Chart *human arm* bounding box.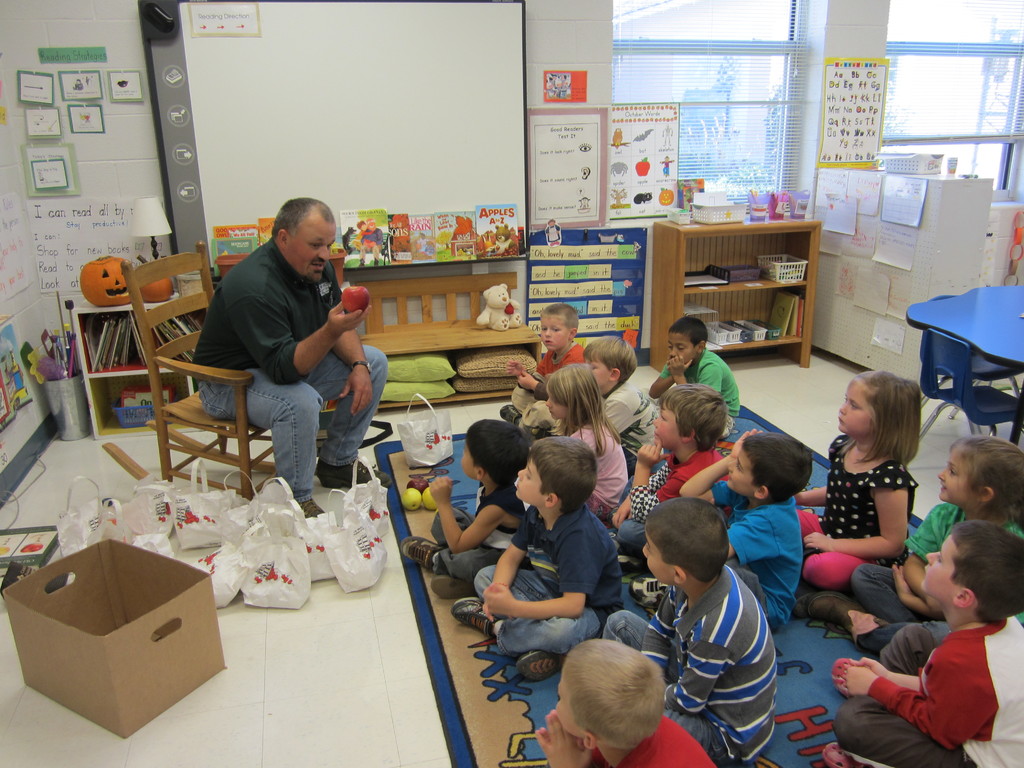
Charted: <box>669,357,687,380</box>.
